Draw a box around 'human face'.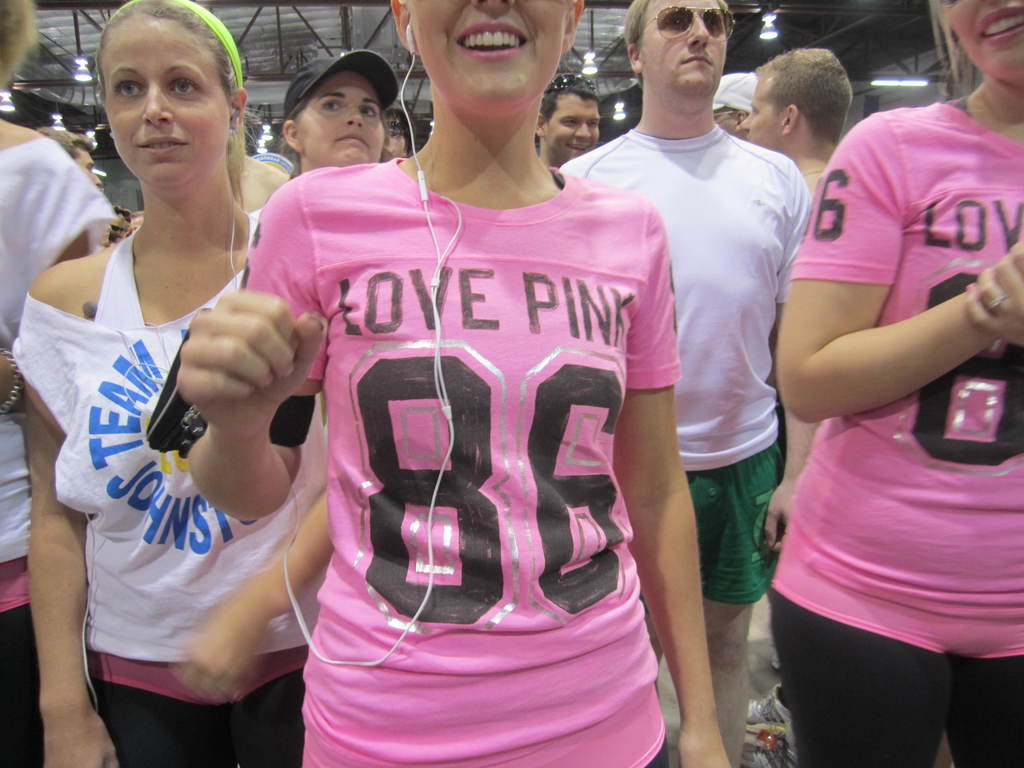
<bbox>74, 146, 99, 180</bbox>.
